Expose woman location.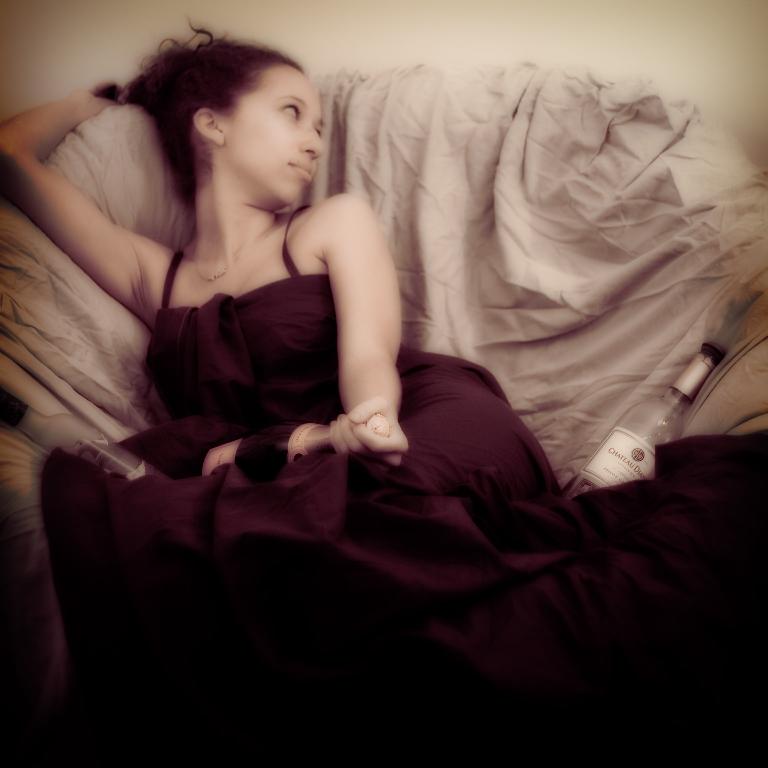
Exposed at select_region(80, 0, 588, 692).
